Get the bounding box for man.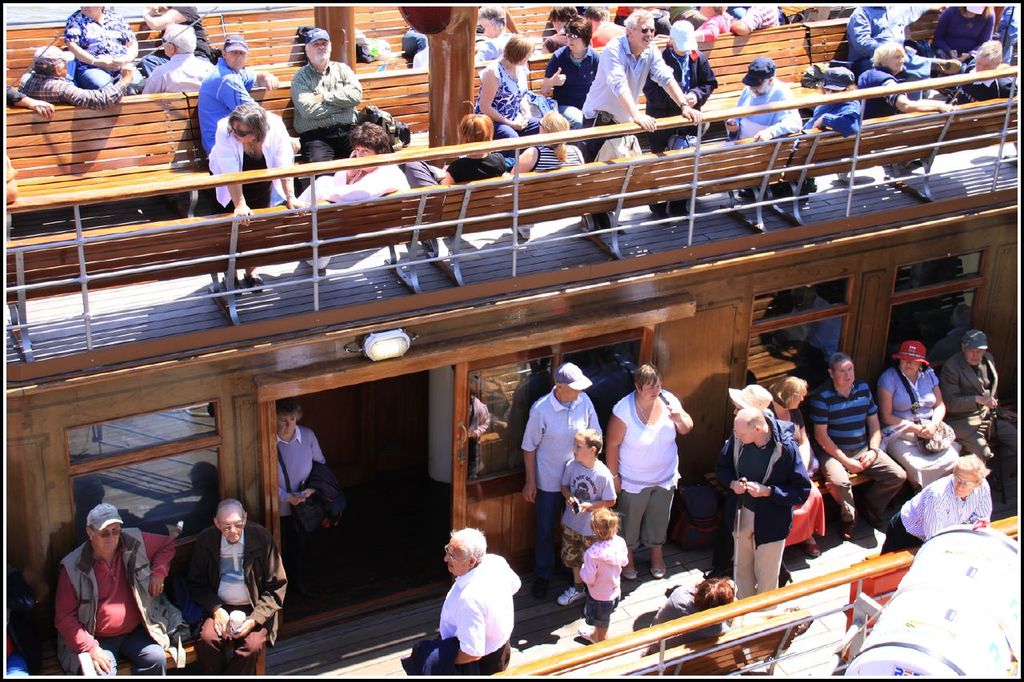
l=438, t=527, r=518, b=677.
